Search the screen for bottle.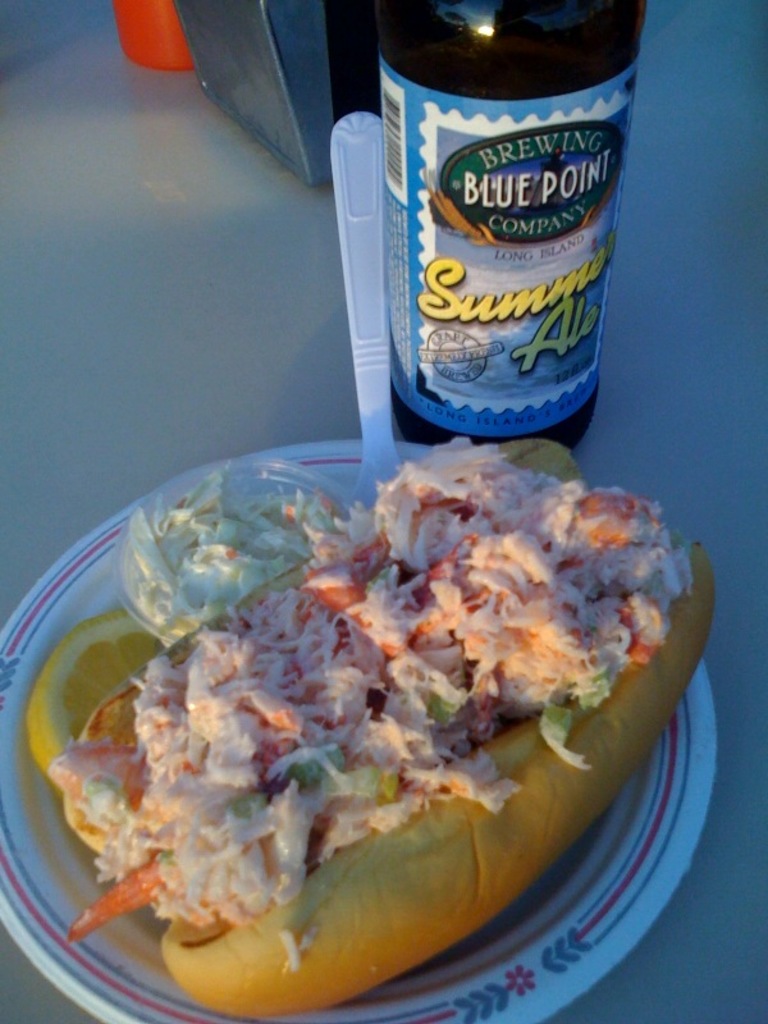
Found at bbox(355, 5, 653, 458).
